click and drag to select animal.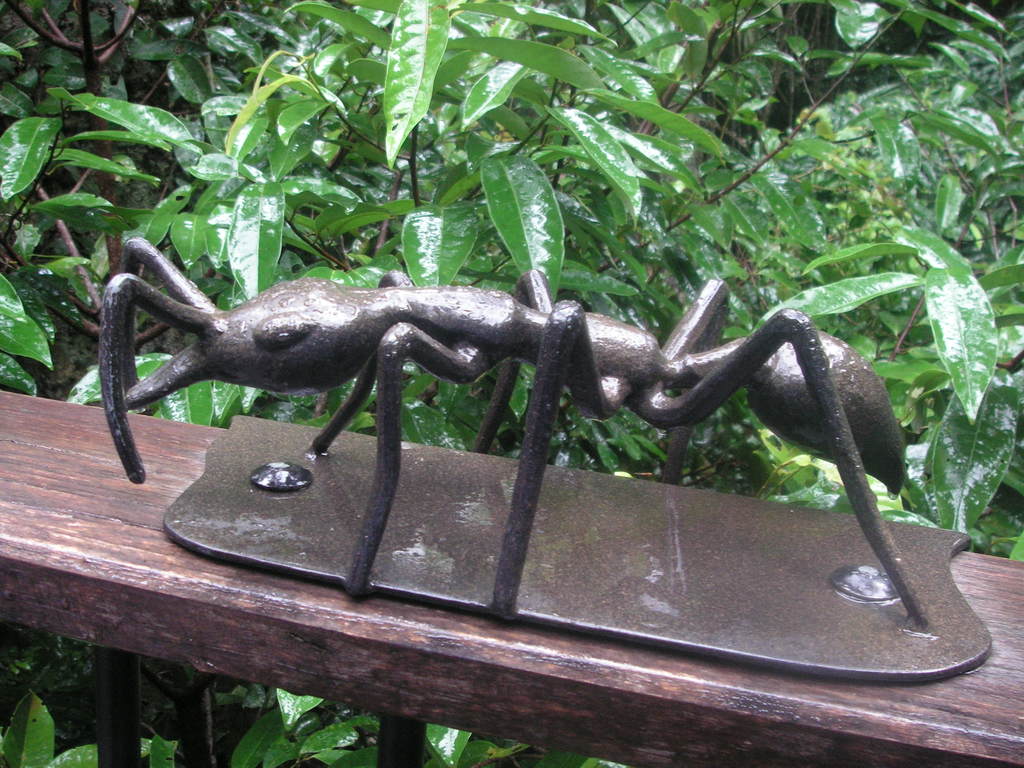
Selection: bbox(96, 237, 932, 630).
